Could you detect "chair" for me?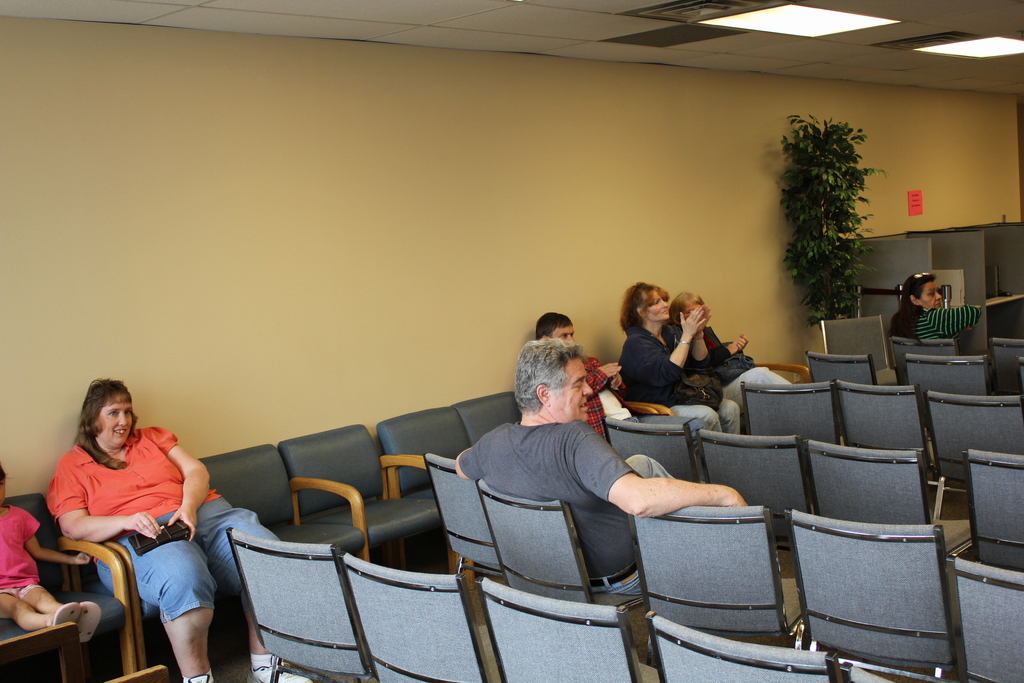
Detection result: [x1=986, y1=341, x2=1023, y2=388].
